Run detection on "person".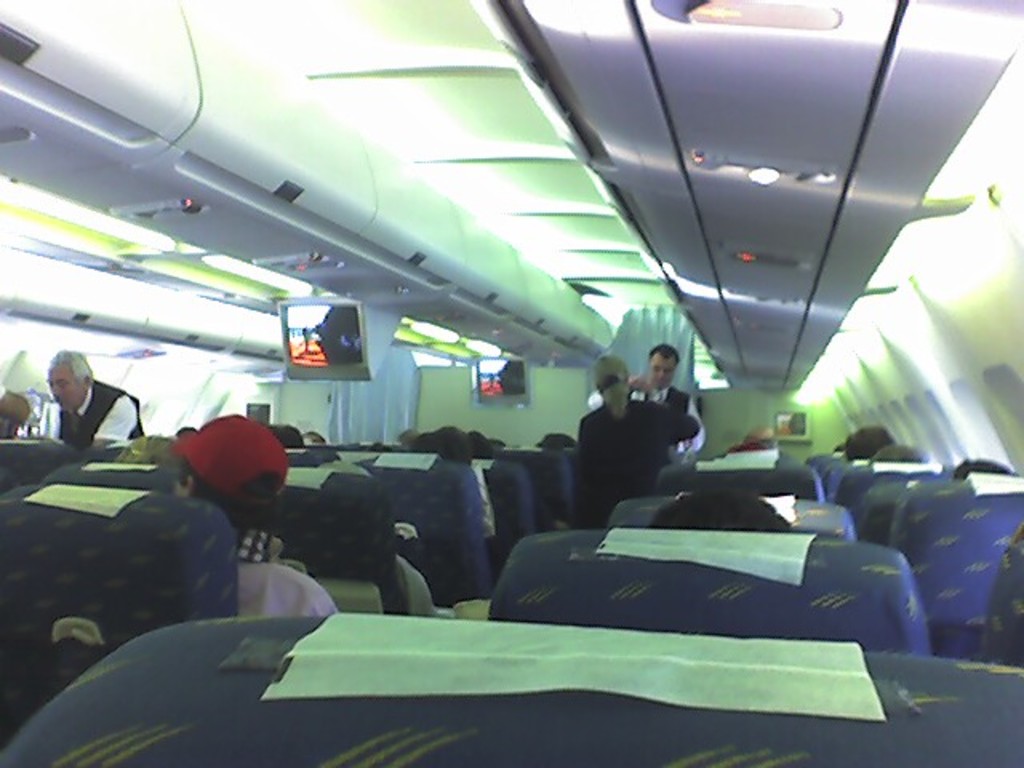
Result: <bbox>43, 352, 147, 451</bbox>.
